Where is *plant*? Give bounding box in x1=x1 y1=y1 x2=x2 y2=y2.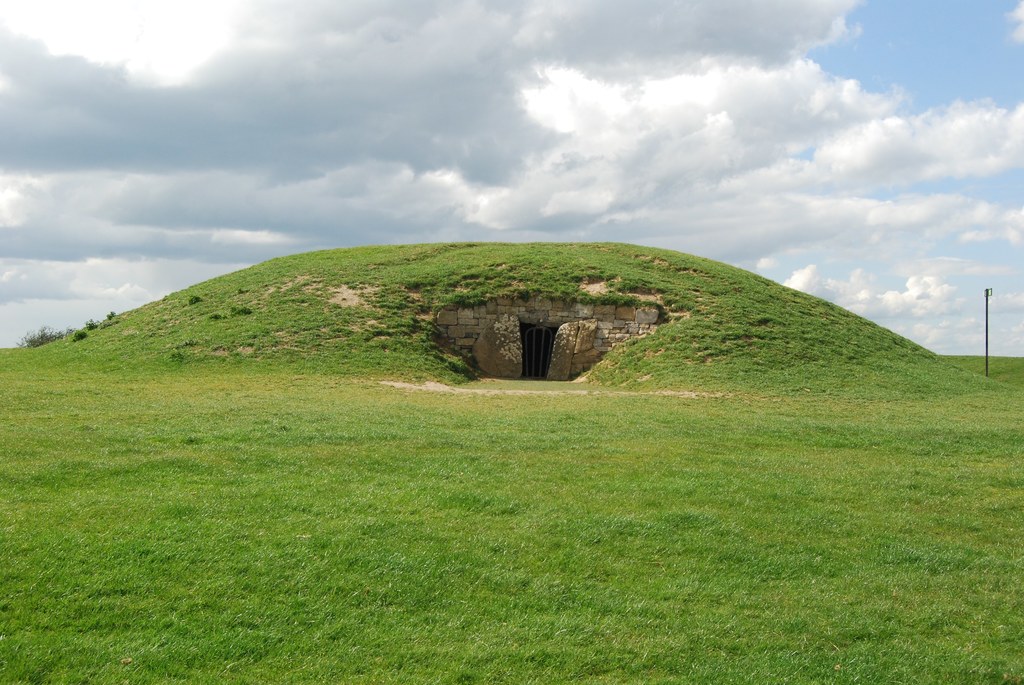
x1=207 y1=318 x2=229 y2=321.
